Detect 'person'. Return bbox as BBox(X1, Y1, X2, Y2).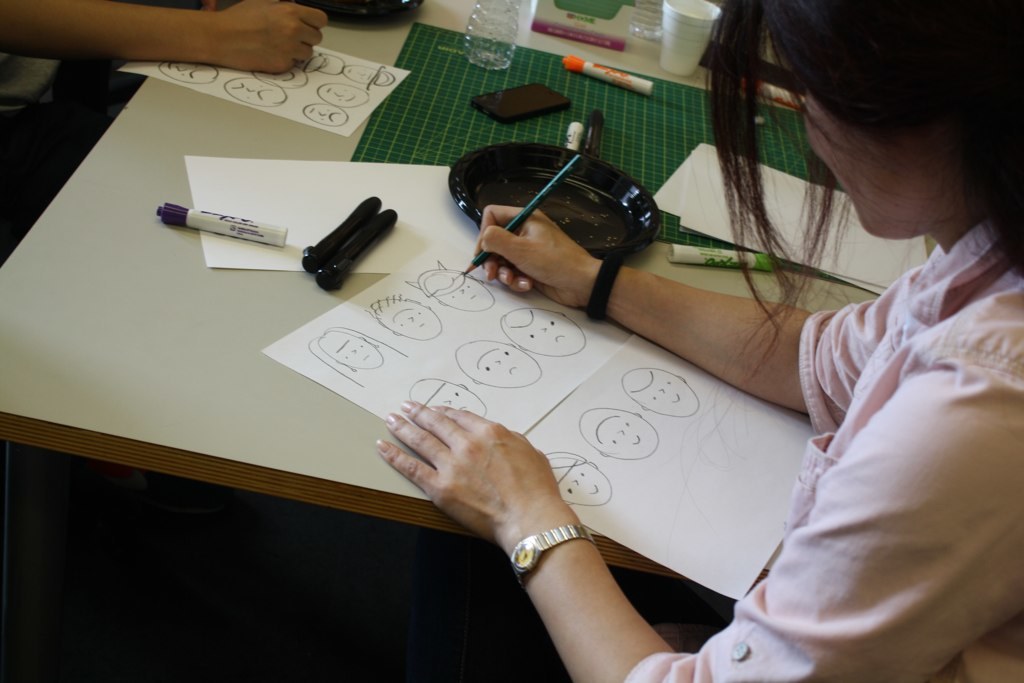
BBox(375, 0, 1023, 682).
